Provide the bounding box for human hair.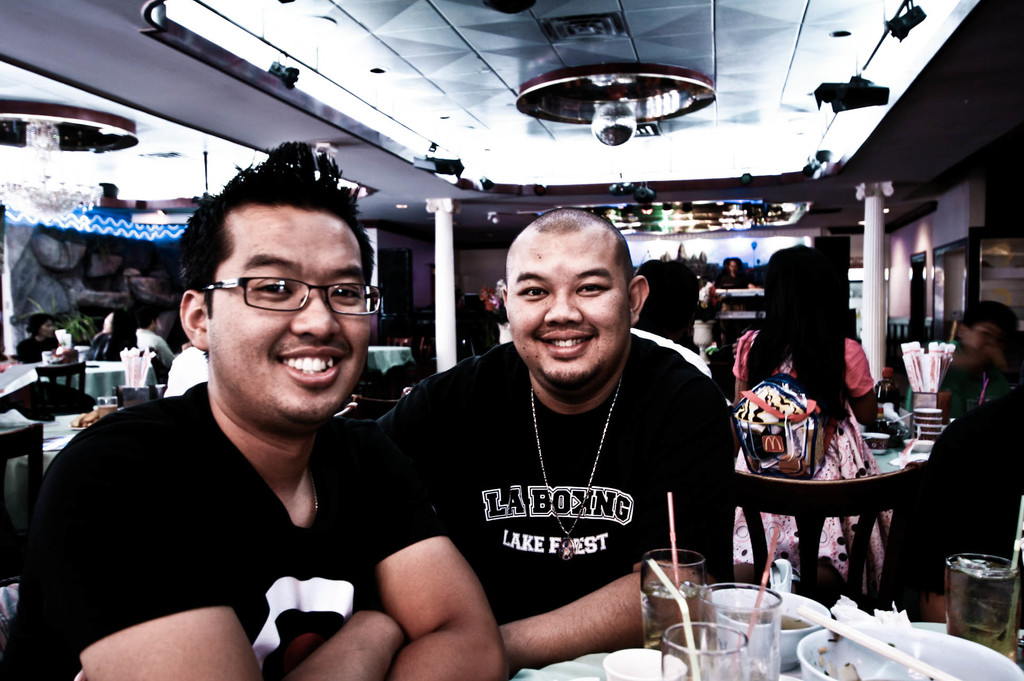
[126, 297, 161, 324].
